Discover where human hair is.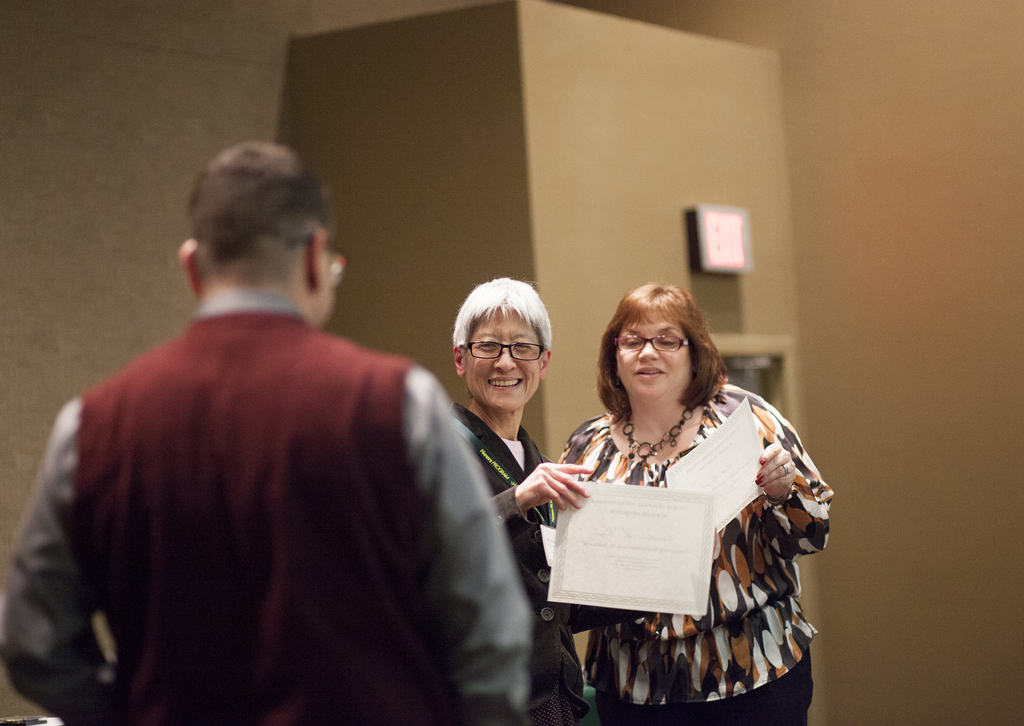
Discovered at 452 273 553 364.
